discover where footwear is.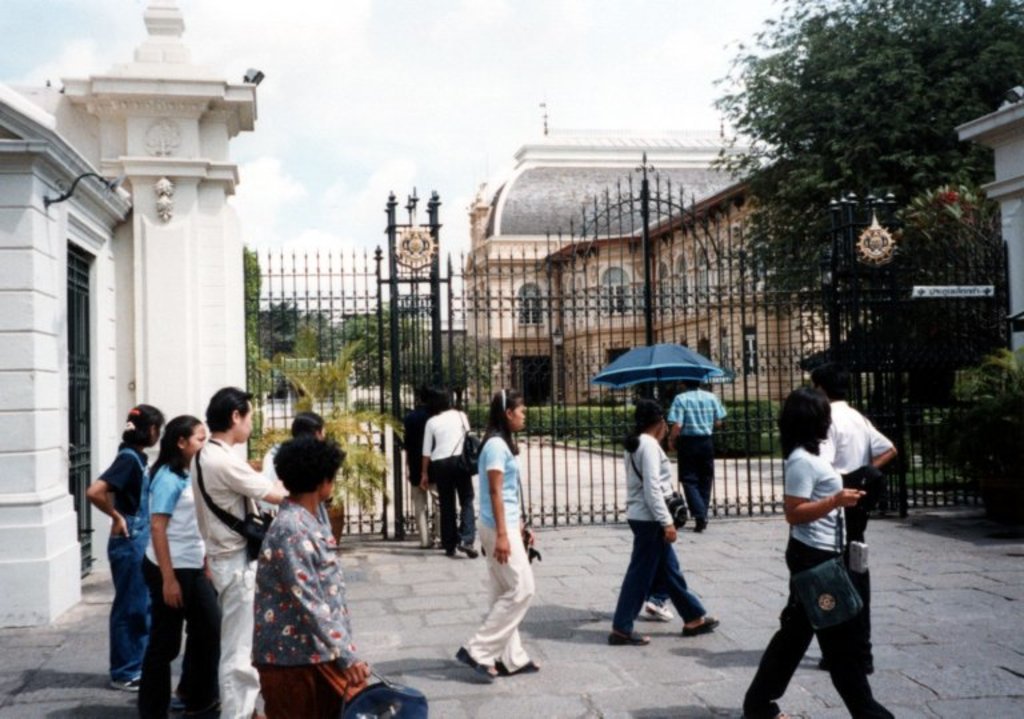
Discovered at select_region(439, 543, 456, 560).
